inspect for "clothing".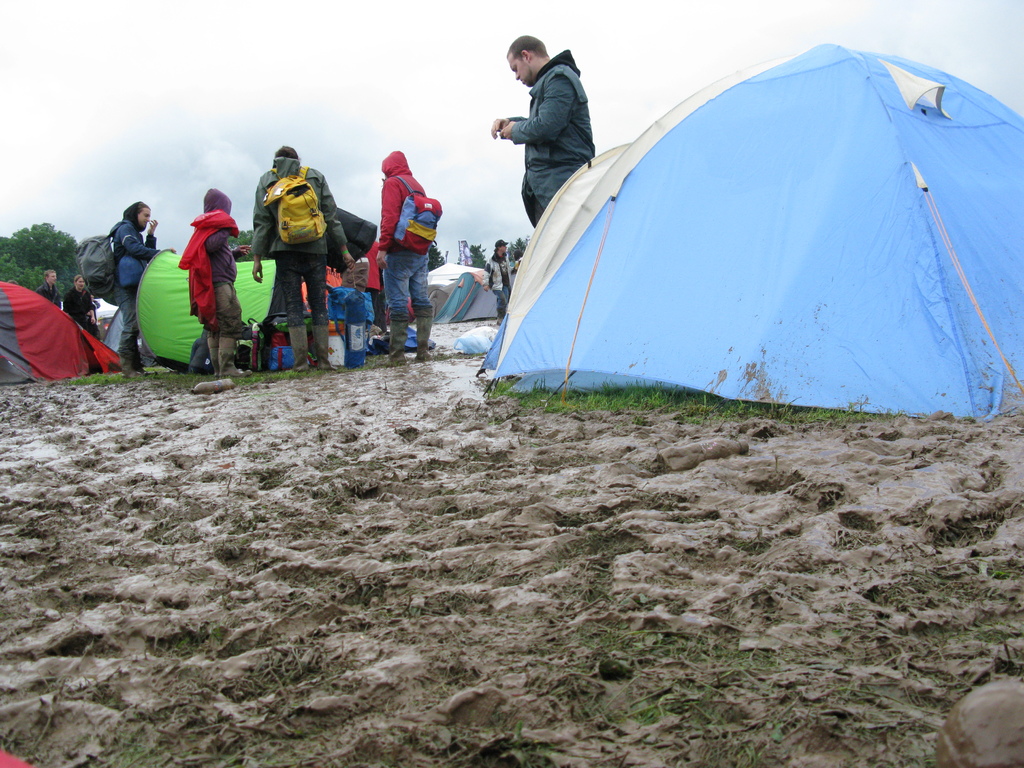
Inspection: 325,228,370,289.
